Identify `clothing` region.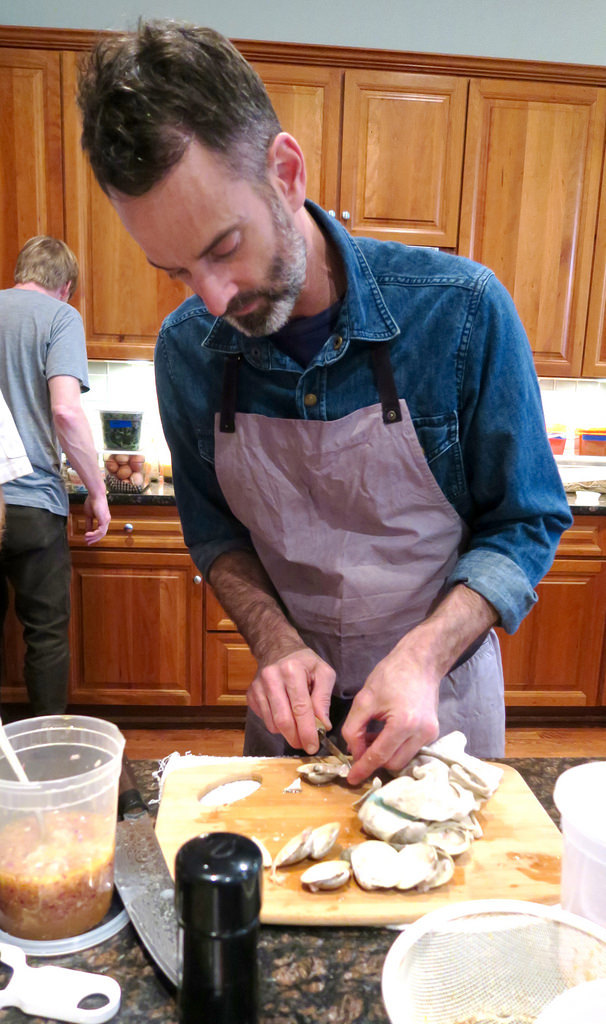
Region: 0:281:100:712.
